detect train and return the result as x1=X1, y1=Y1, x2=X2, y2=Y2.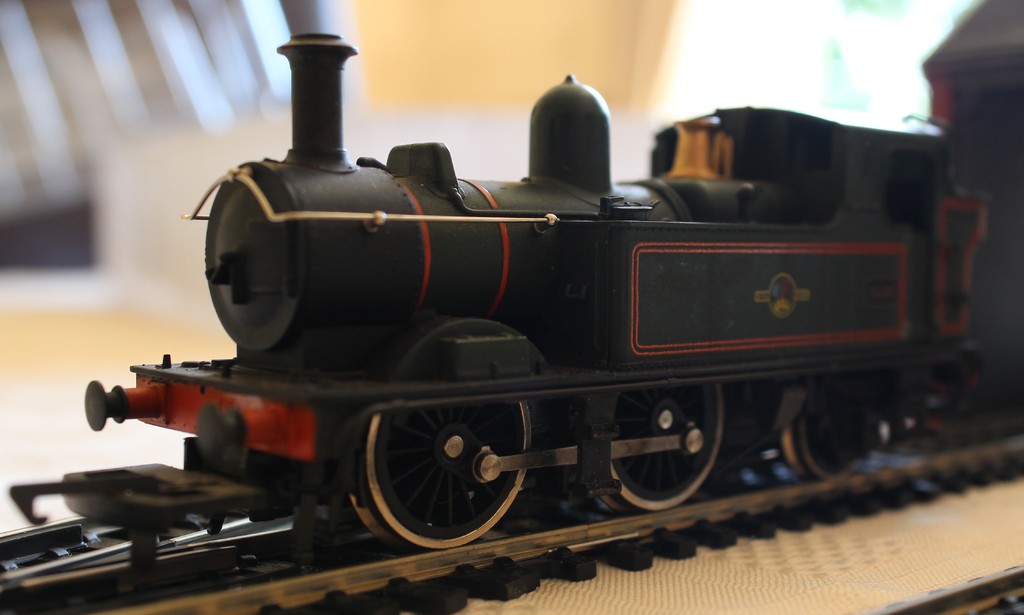
x1=9, y1=24, x2=1023, y2=550.
